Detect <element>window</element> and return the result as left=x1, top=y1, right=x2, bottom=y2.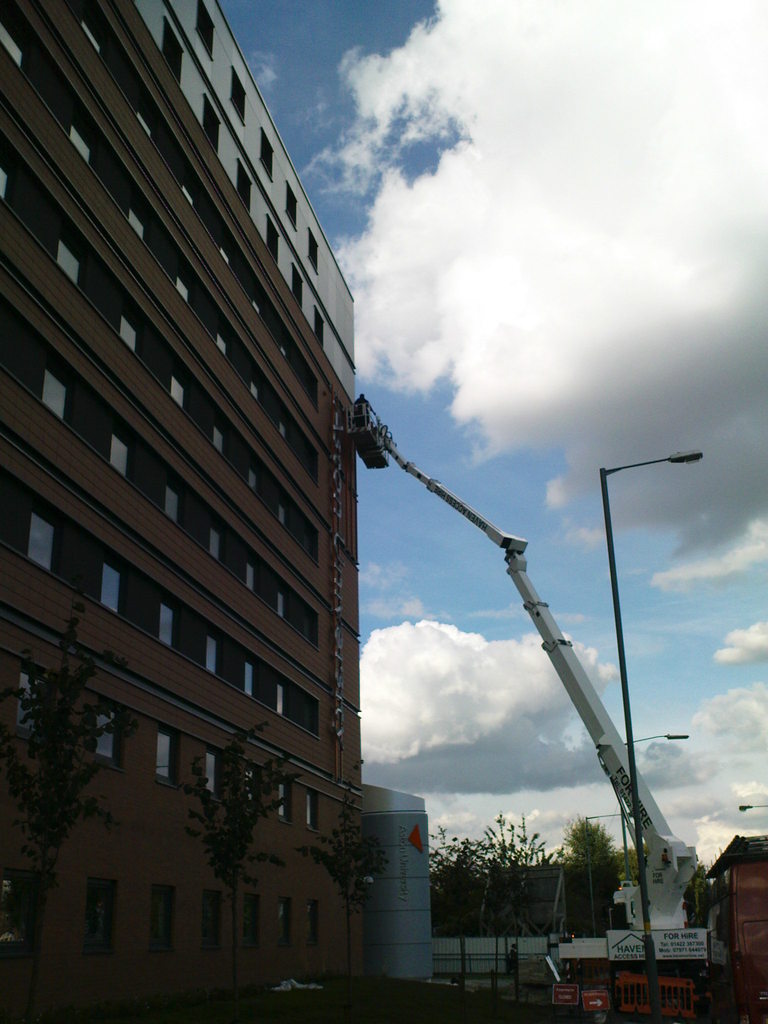
left=51, top=225, right=88, bottom=284.
